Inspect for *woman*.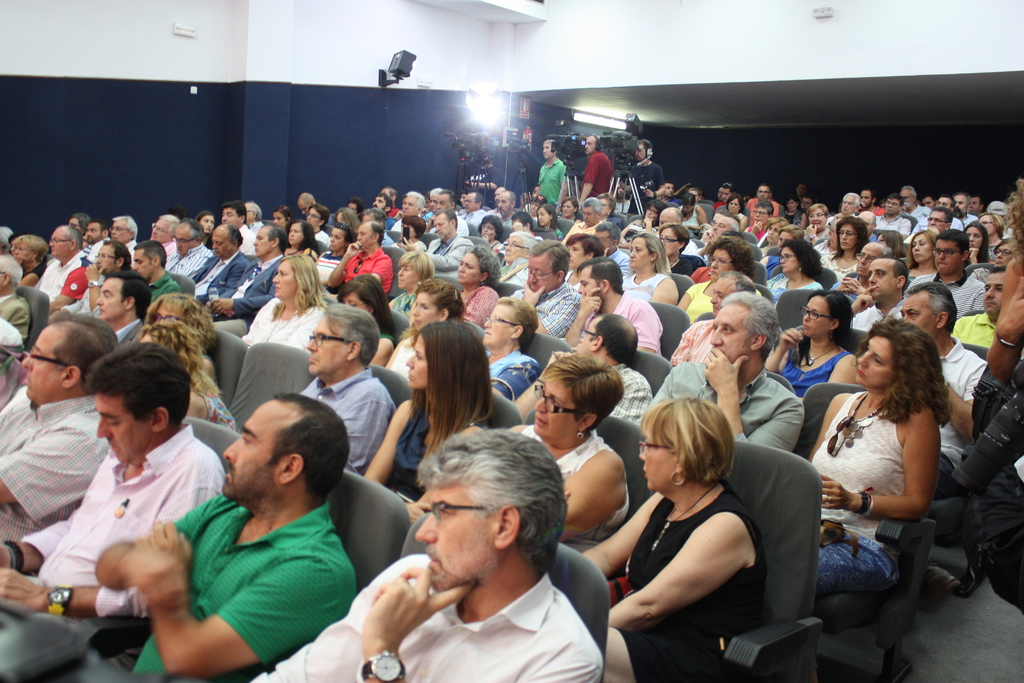
Inspection: left=361, top=322, right=488, bottom=522.
